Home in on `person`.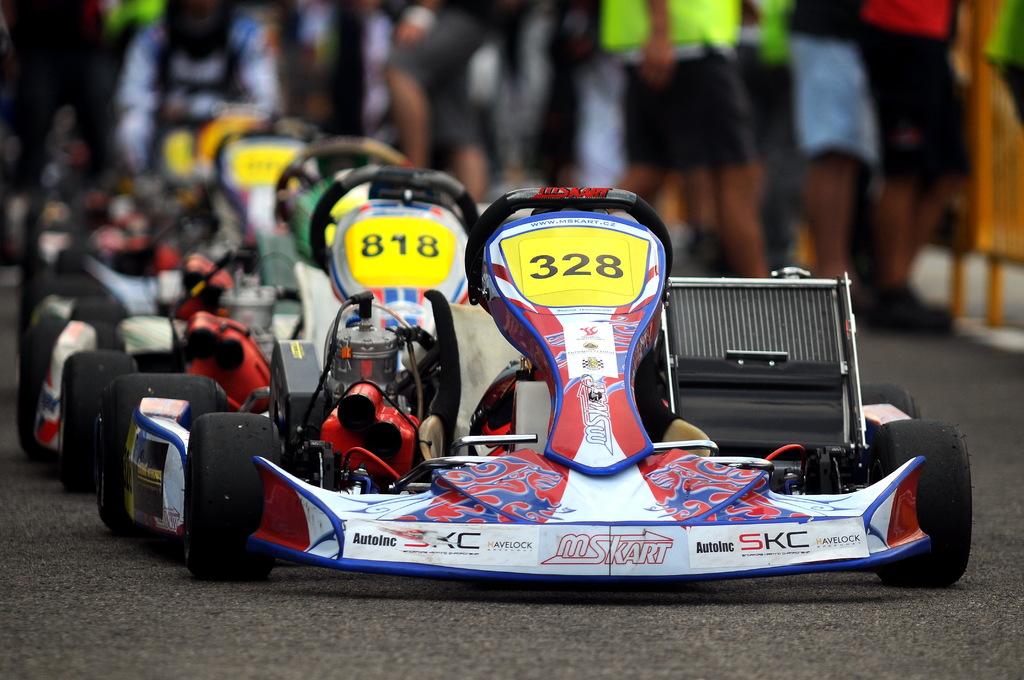
Homed in at <box>780,0,867,301</box>.
